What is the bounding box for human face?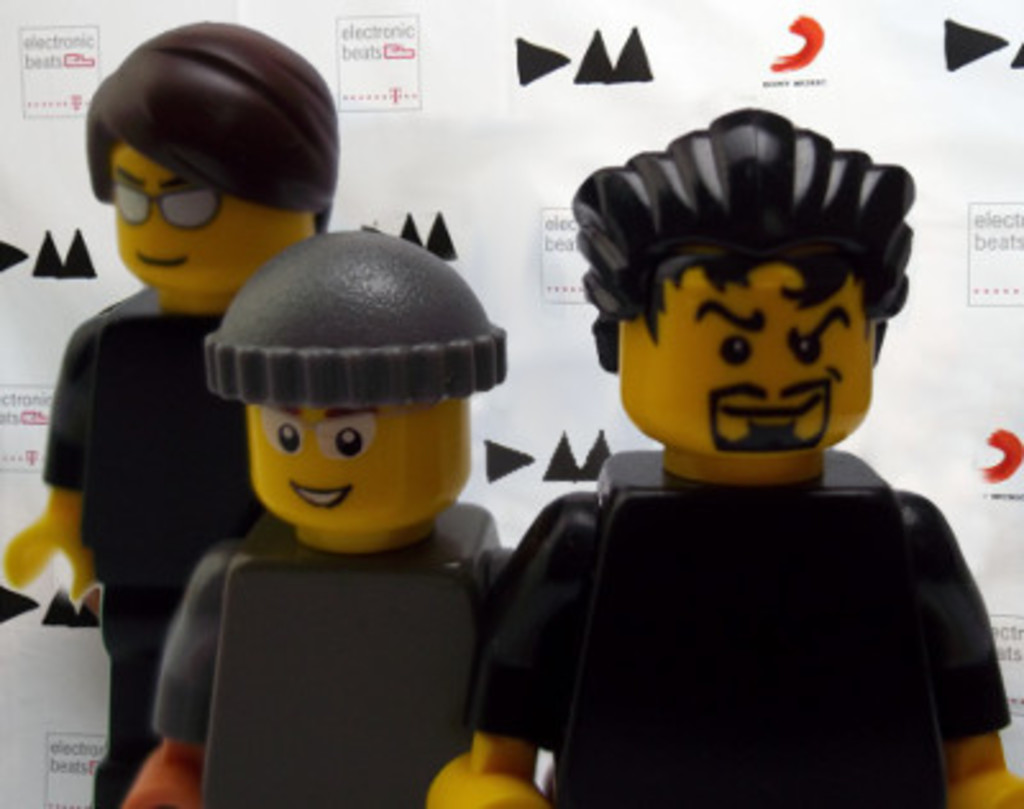
<bbox>243, 402, 468, 527</bbox>.
